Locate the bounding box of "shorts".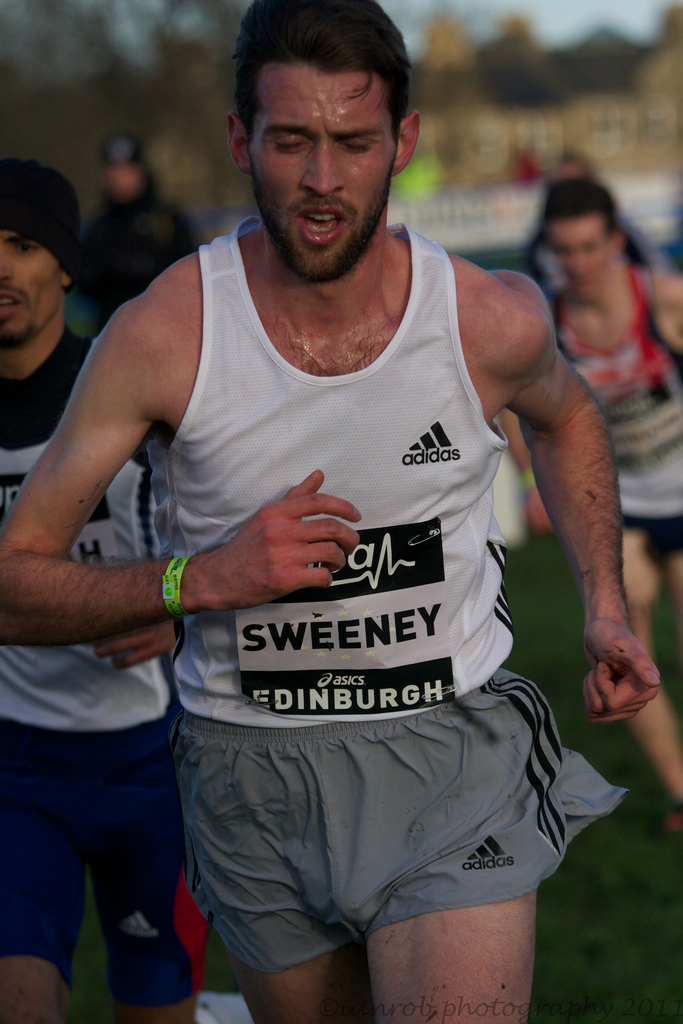
Bounding box: region(0, 717, 188, 1005).
